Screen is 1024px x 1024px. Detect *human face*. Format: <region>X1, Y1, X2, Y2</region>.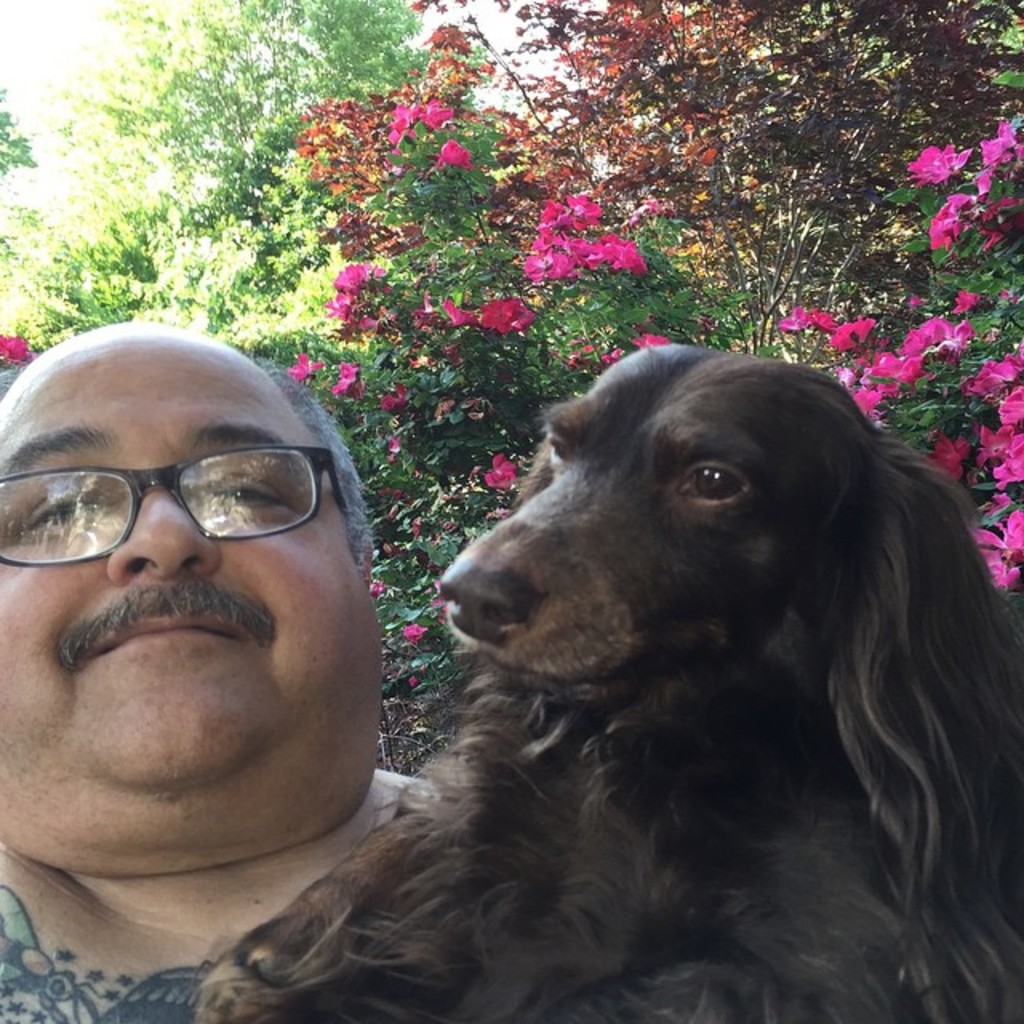
<region>0, 341, 381, 862</region>.
